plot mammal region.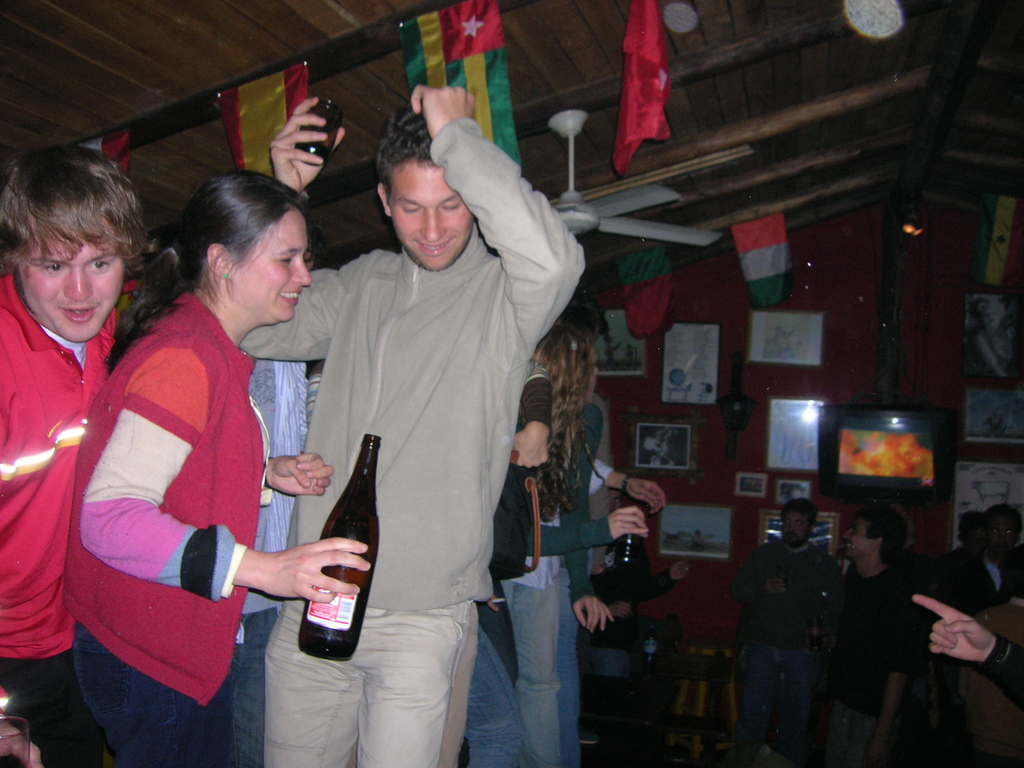
Plotted at 909, 590, 1023, 707.
